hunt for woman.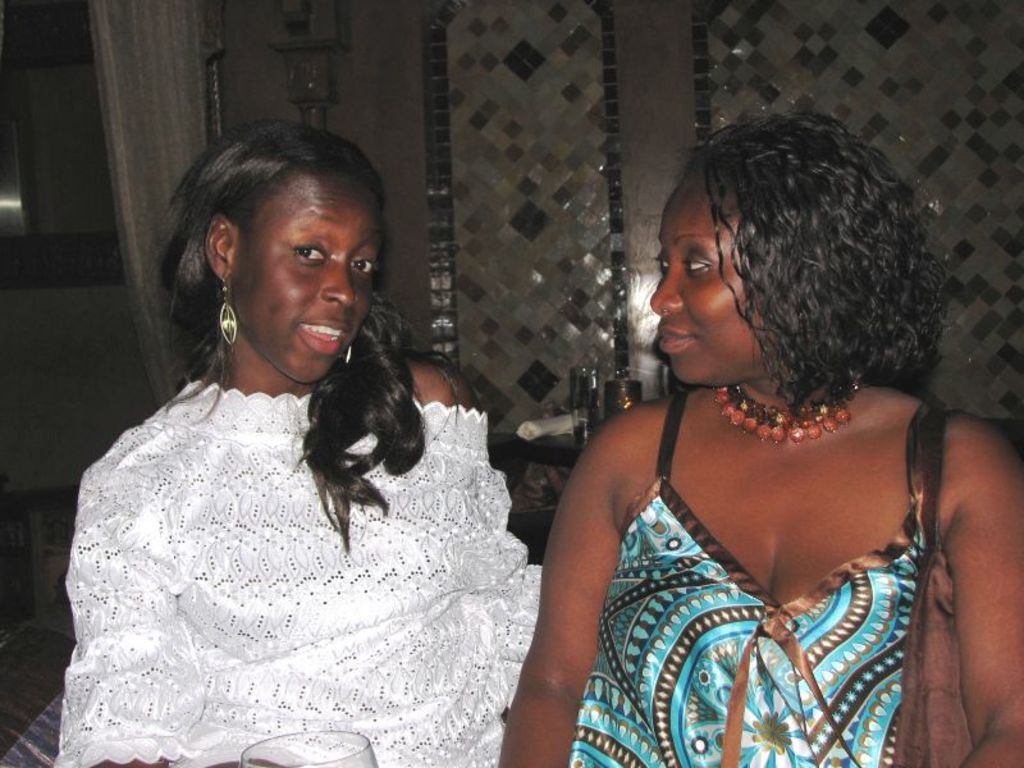
Hunted down at [x1=59, y1=111, x2=548, y2=767].
